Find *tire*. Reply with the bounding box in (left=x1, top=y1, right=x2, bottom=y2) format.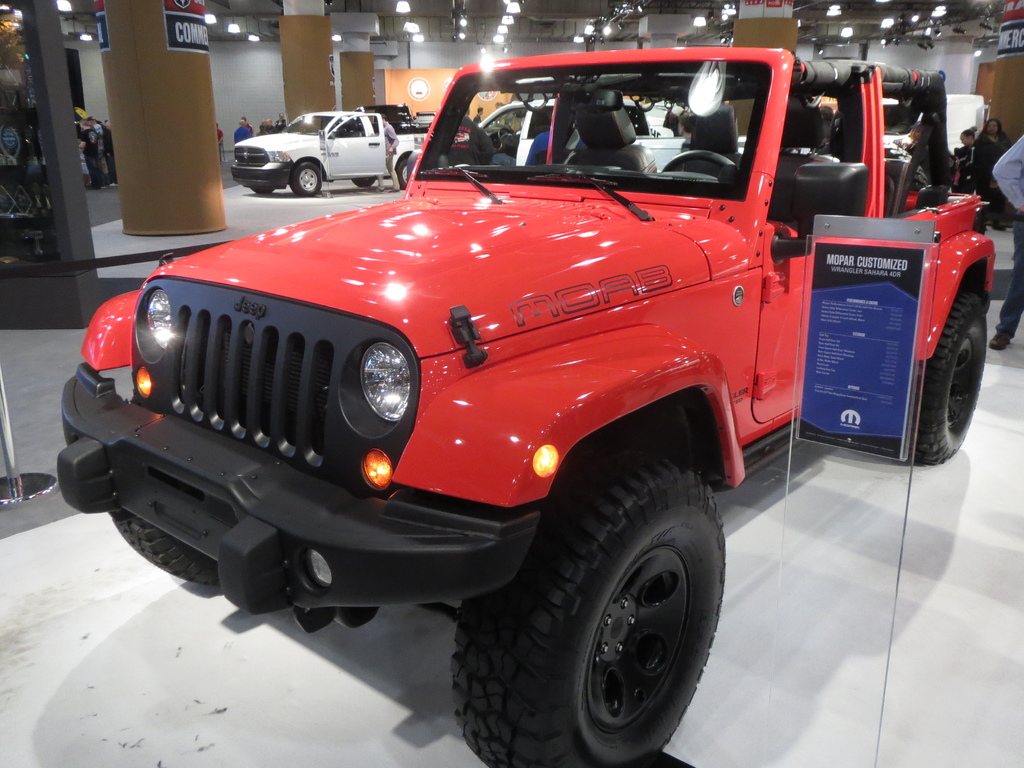
(left=395, top=157, right=420, bottom=190).
